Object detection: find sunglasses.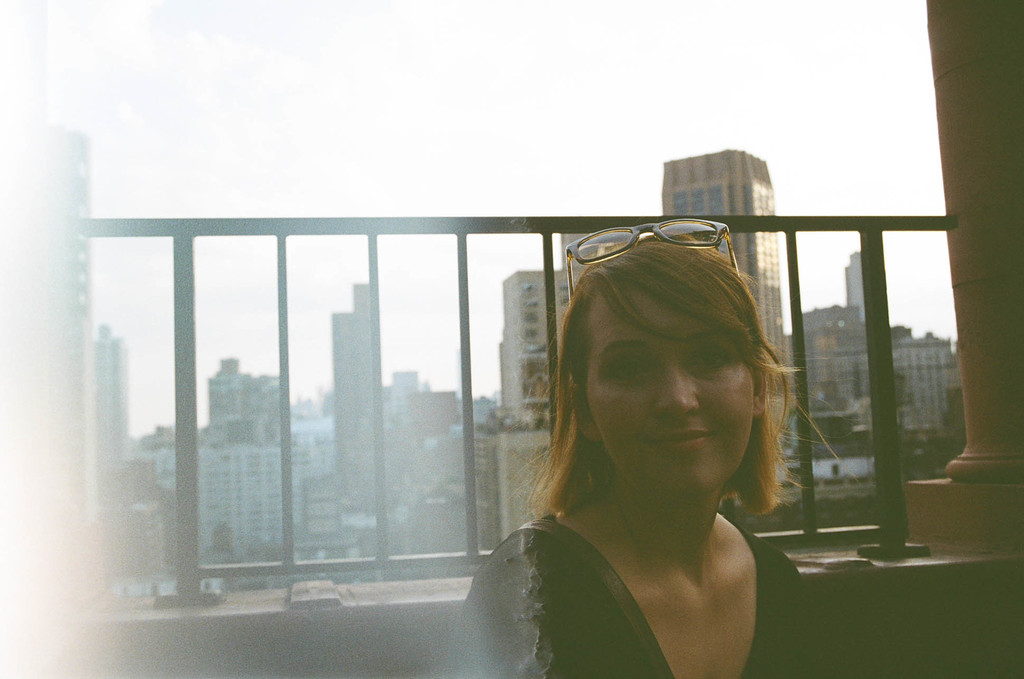
564/220/740/305.
